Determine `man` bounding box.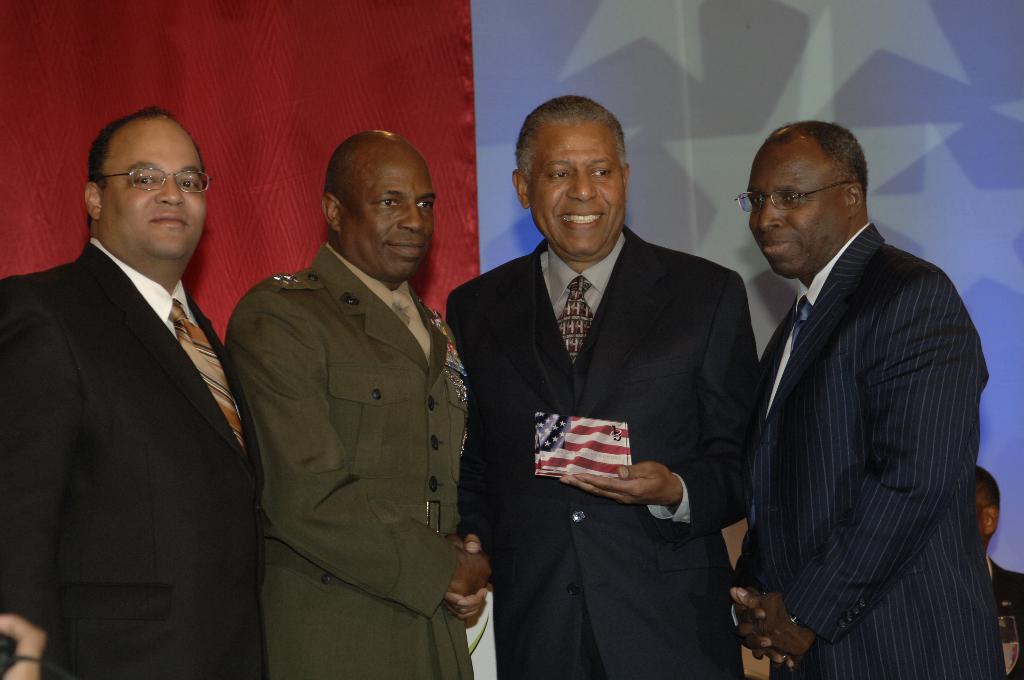
Determined: rect(720, 124, 1001, 679).
